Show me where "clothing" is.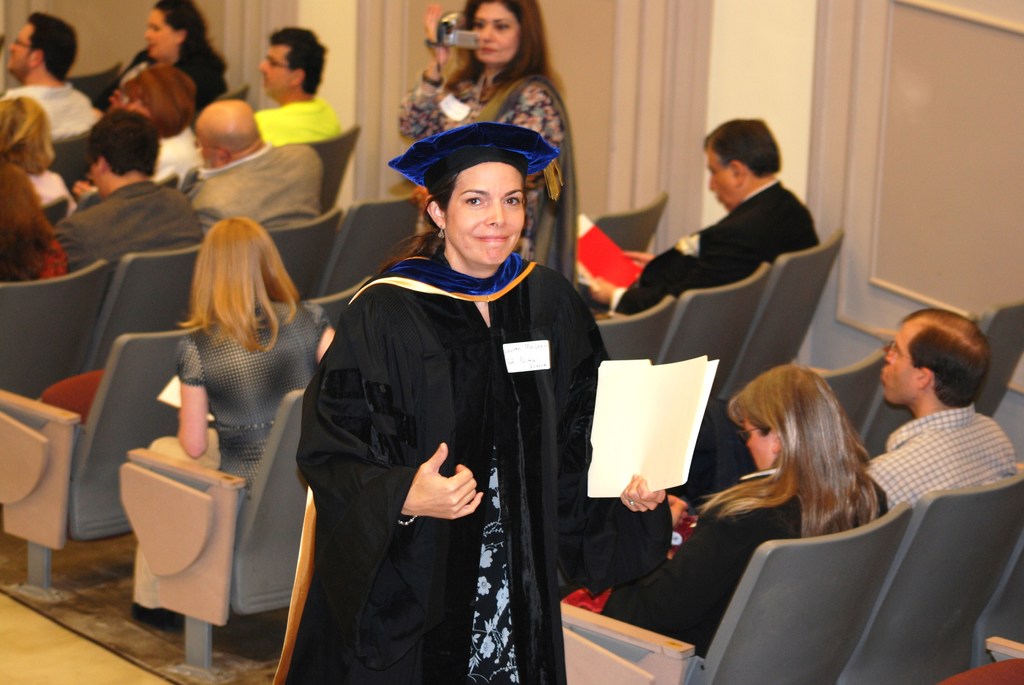
"clothing" is at 588 448 858 649.
